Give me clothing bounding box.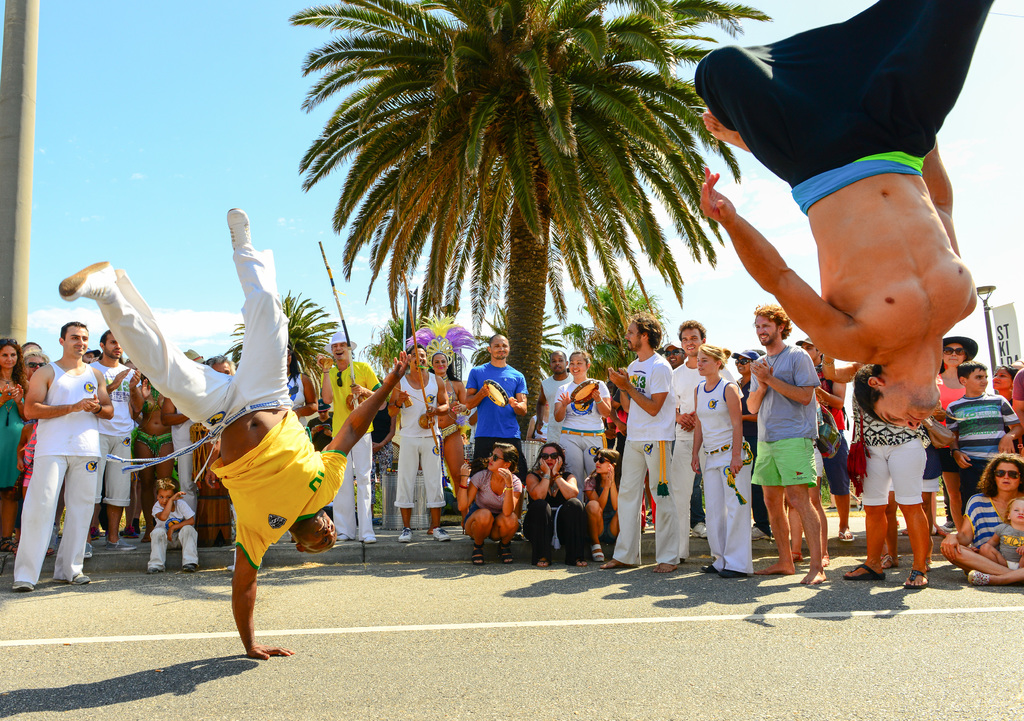
539:368:575:442.
